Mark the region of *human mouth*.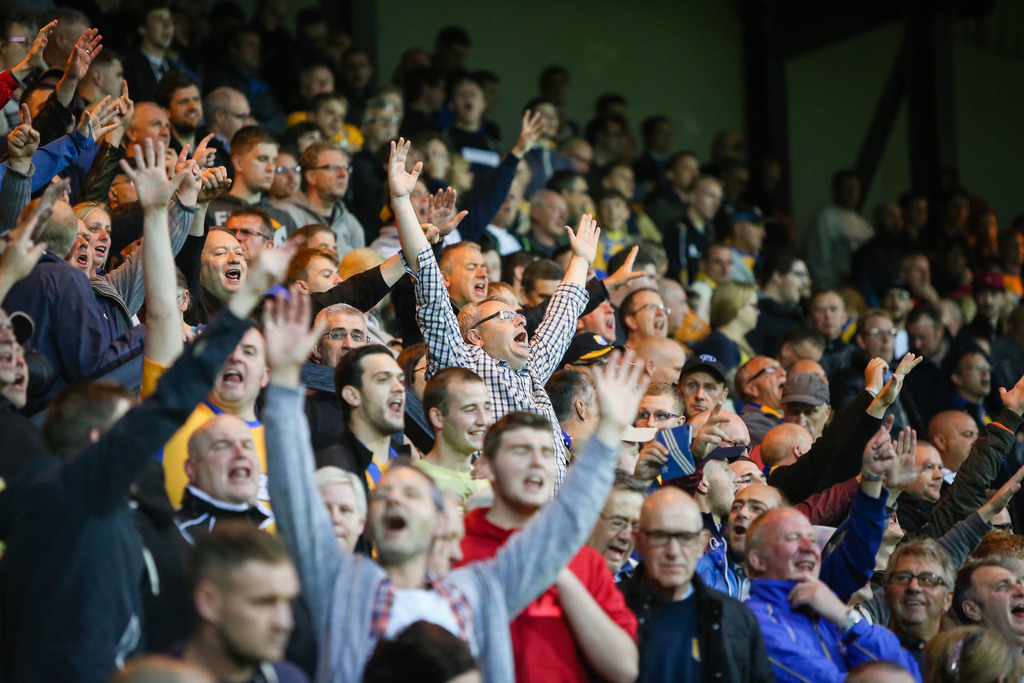
Region: (left=381, top=506, right=412, bottom=534).
